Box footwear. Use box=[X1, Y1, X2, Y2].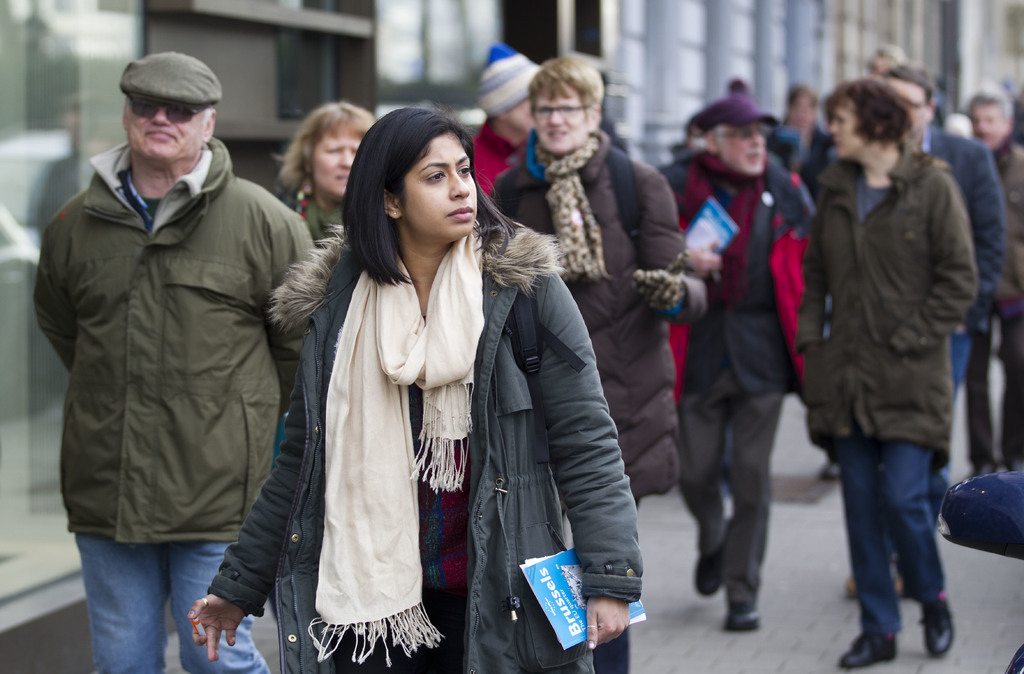
box=[838, 630, 897, 668].
